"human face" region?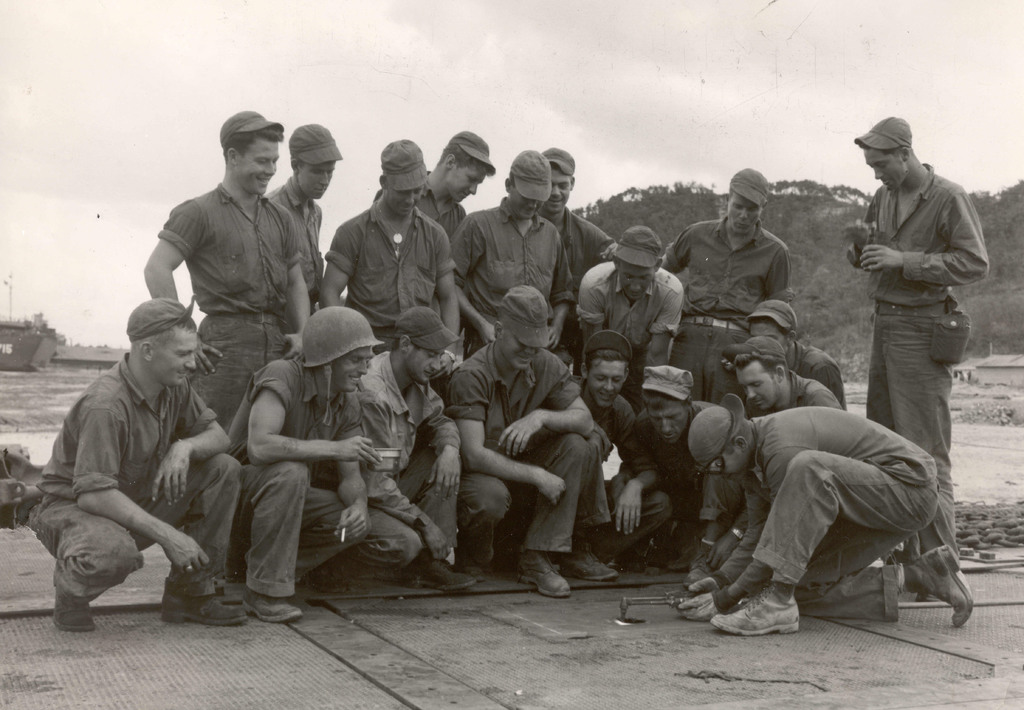
BBox(617, 260, 652, 300)
